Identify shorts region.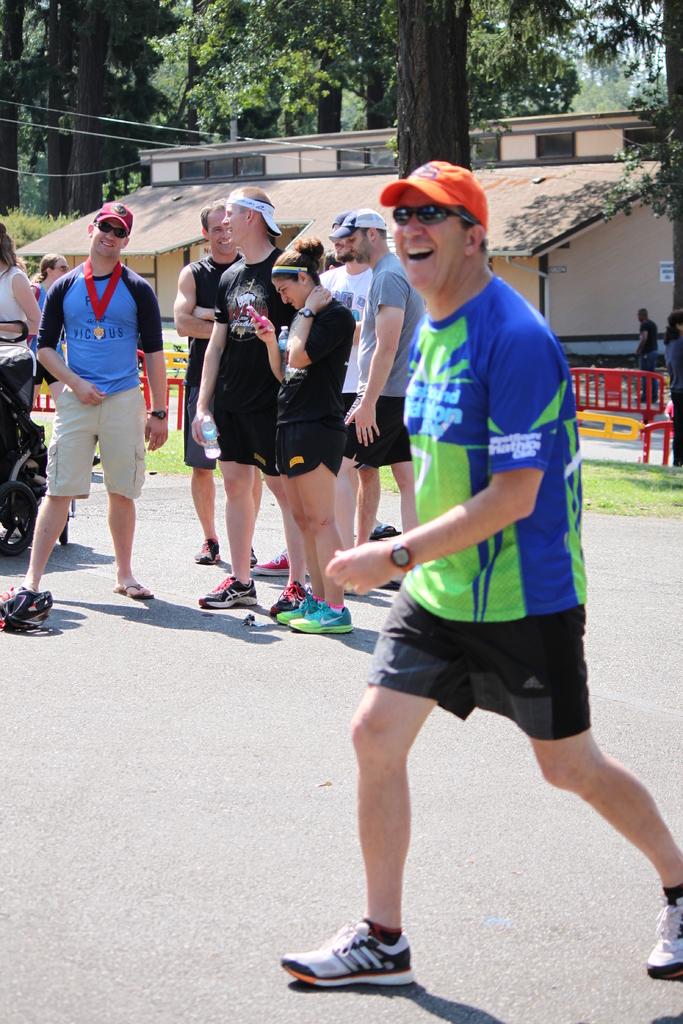
Region: bbox(45, 385, 148, 495).
